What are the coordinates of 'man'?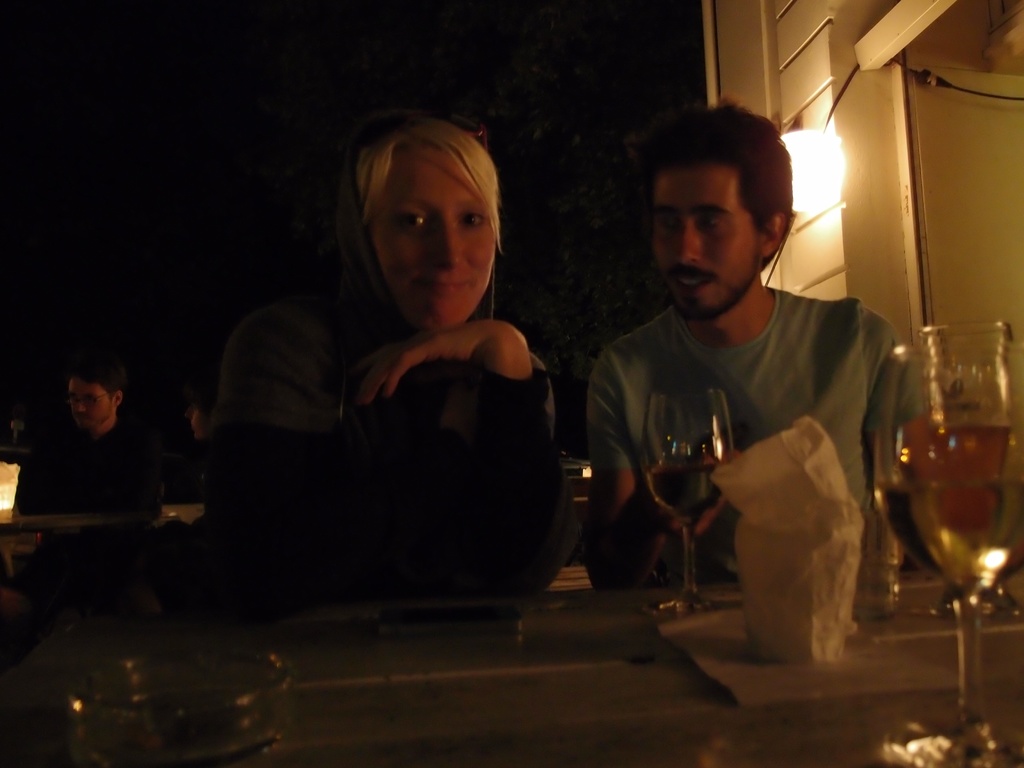
<bbox>14, 344, 199, 574</bbox>.
